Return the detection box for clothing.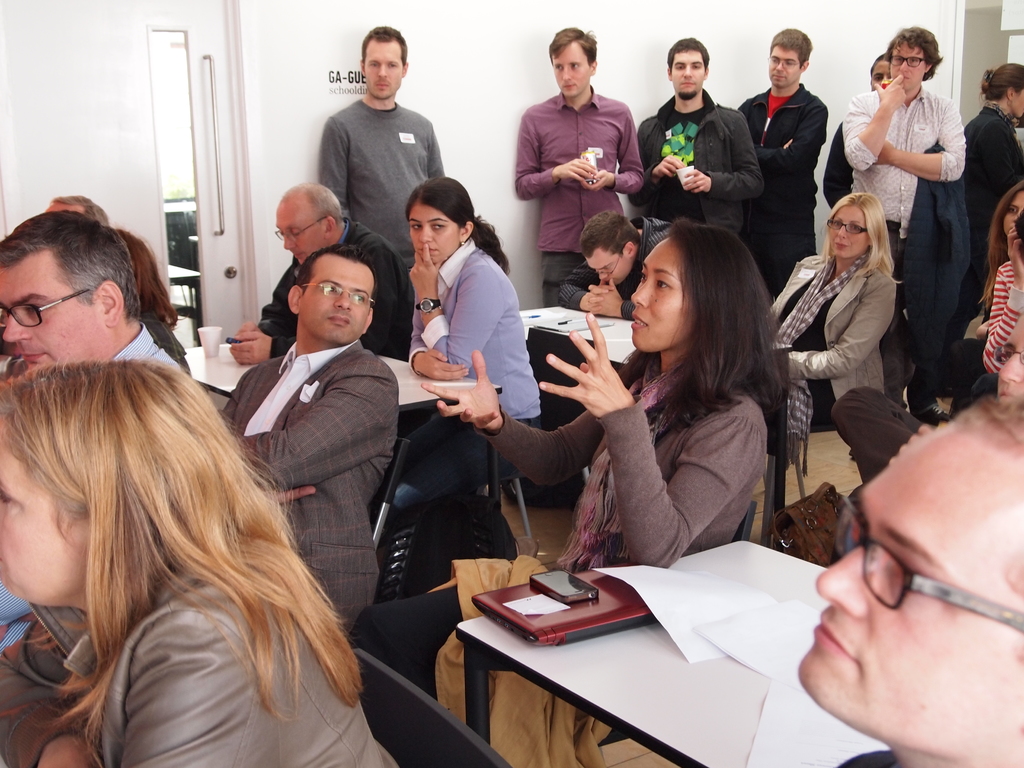
<box>321,100,449,273</box>.
